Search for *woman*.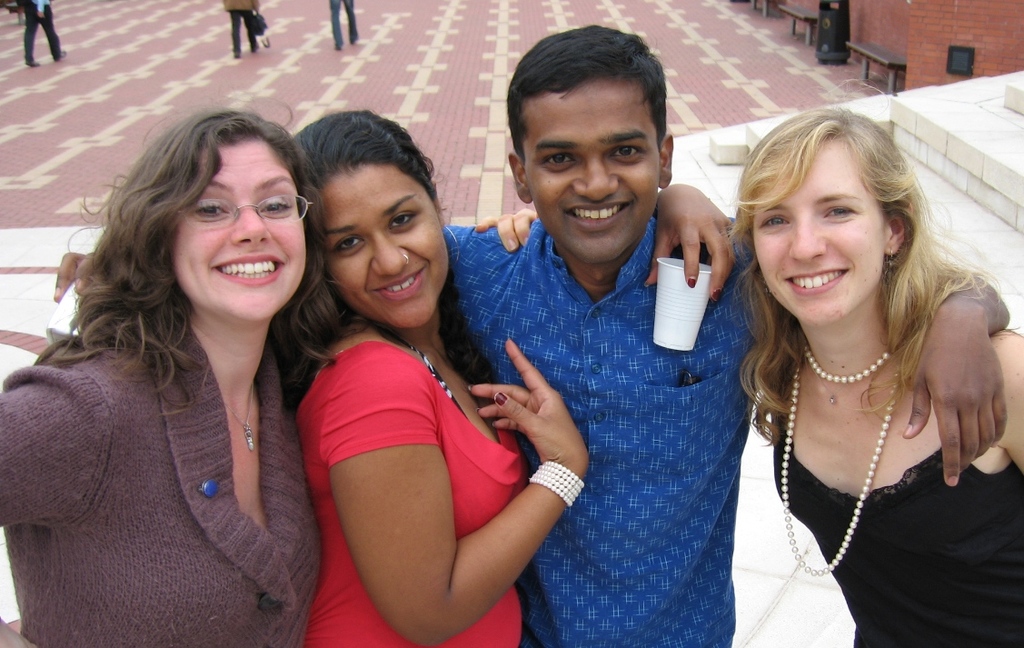
Found at crop(290, 108, 585, 647).
